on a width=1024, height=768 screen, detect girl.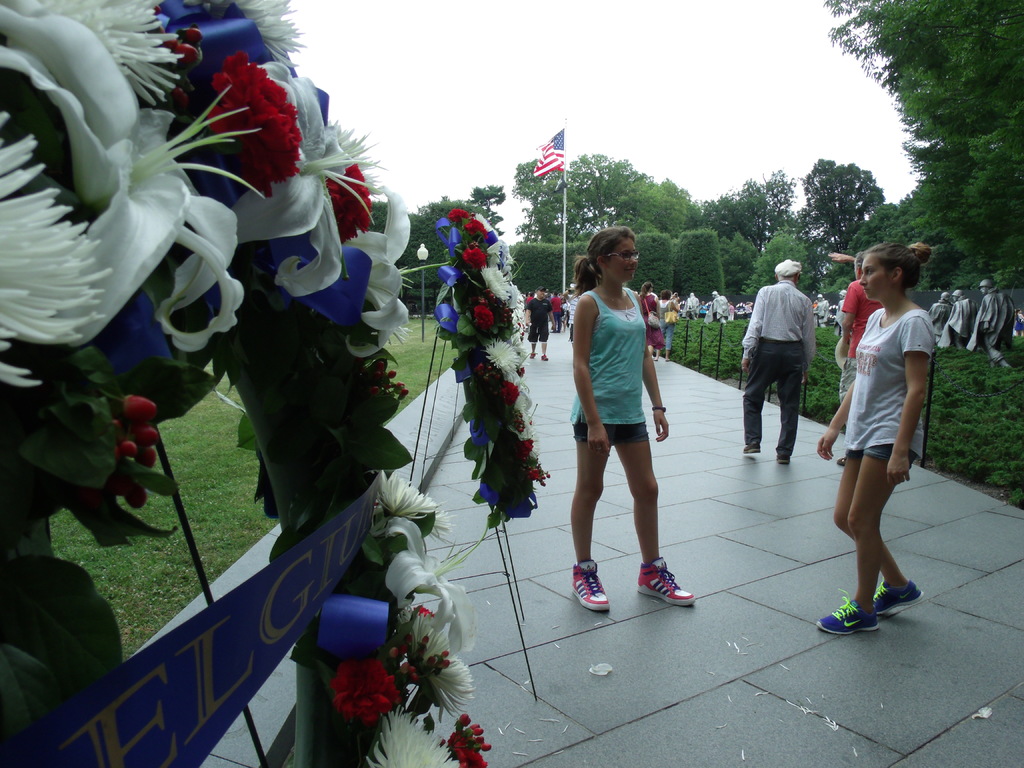
crop(567, 225, 698, 607).
